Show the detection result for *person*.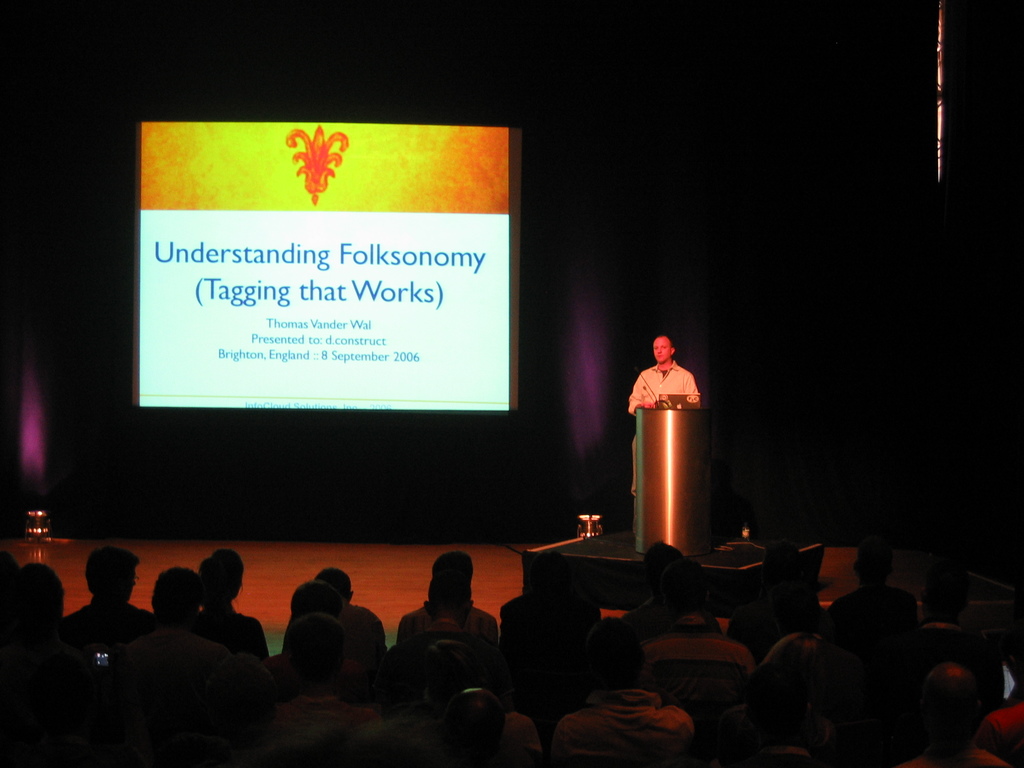
[626,326,703,414].
